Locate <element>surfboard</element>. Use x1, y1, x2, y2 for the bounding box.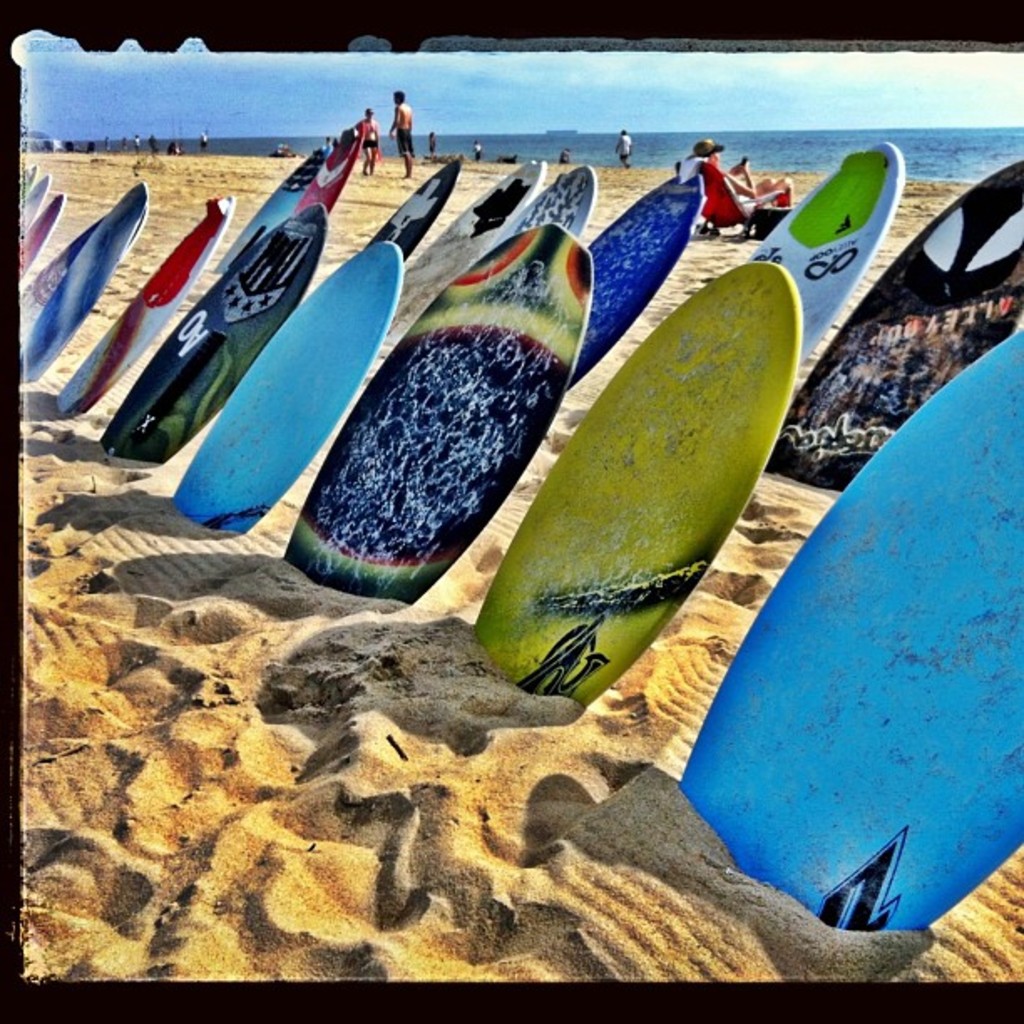
94, 206, 333, 465.
